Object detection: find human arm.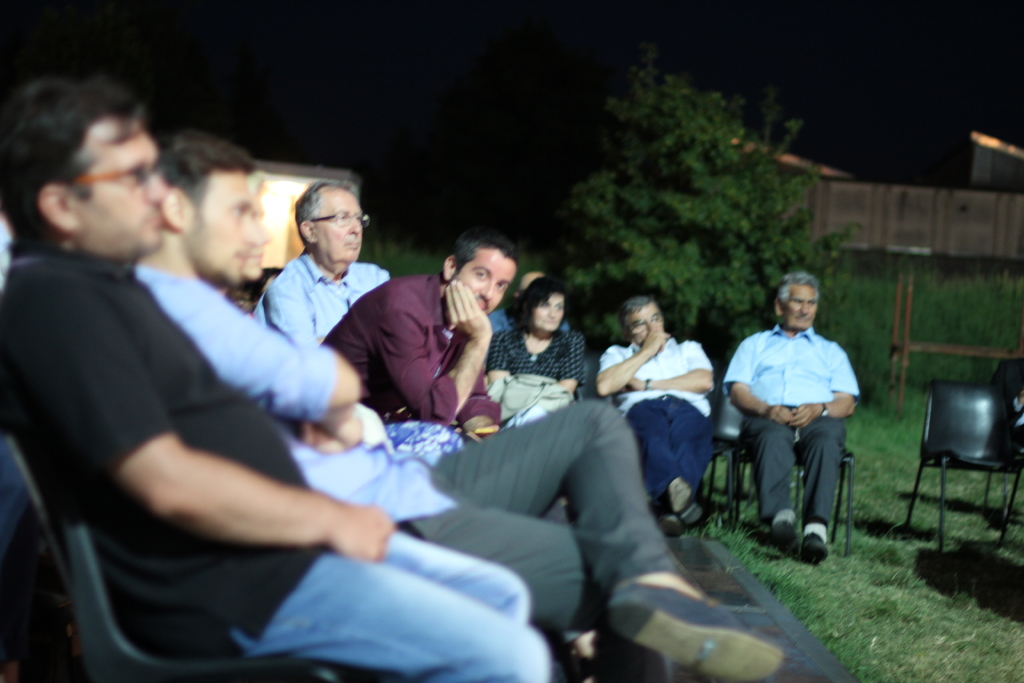
<box>559,340,585,397</box>.
